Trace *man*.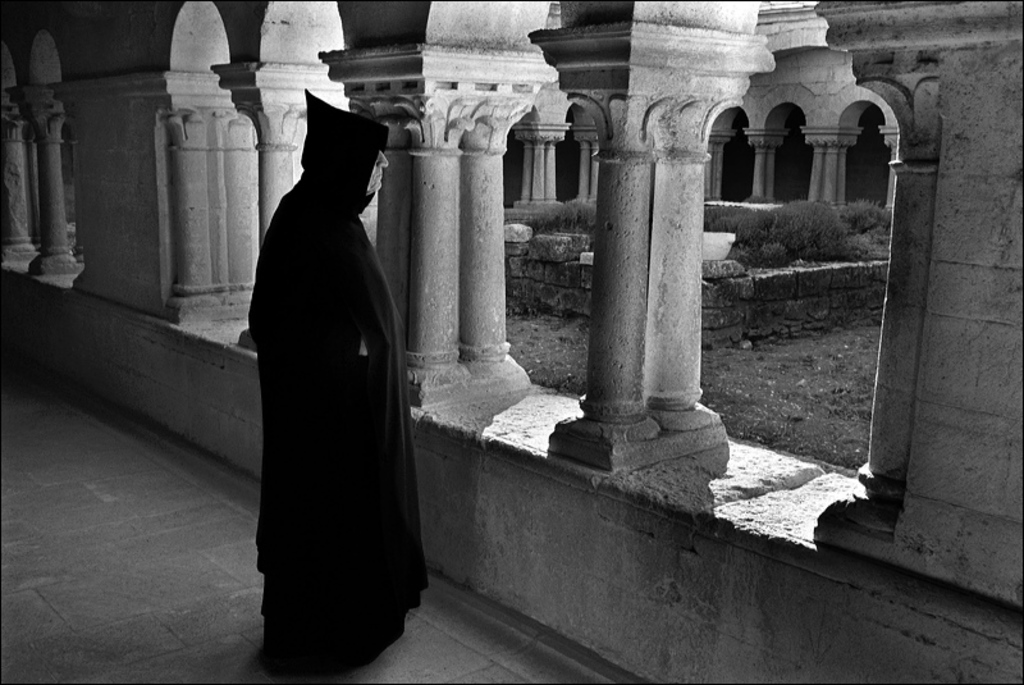
Traced to left=221, top=100, right=434, bottom=670.
